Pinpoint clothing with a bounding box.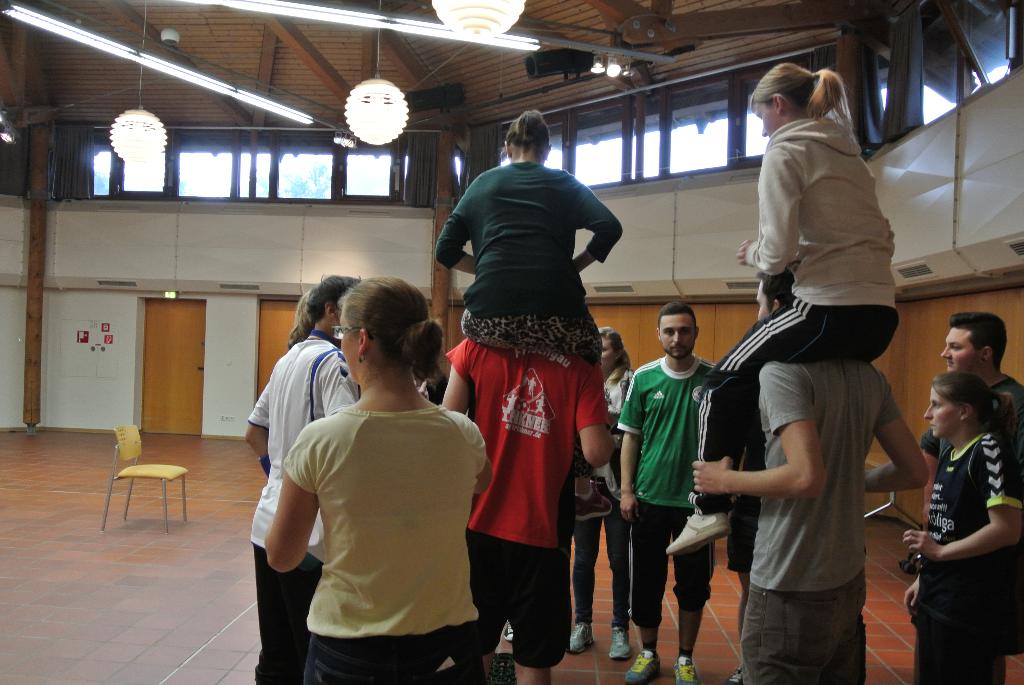
(x1=245, y1=113, x2=900, y2=684).
